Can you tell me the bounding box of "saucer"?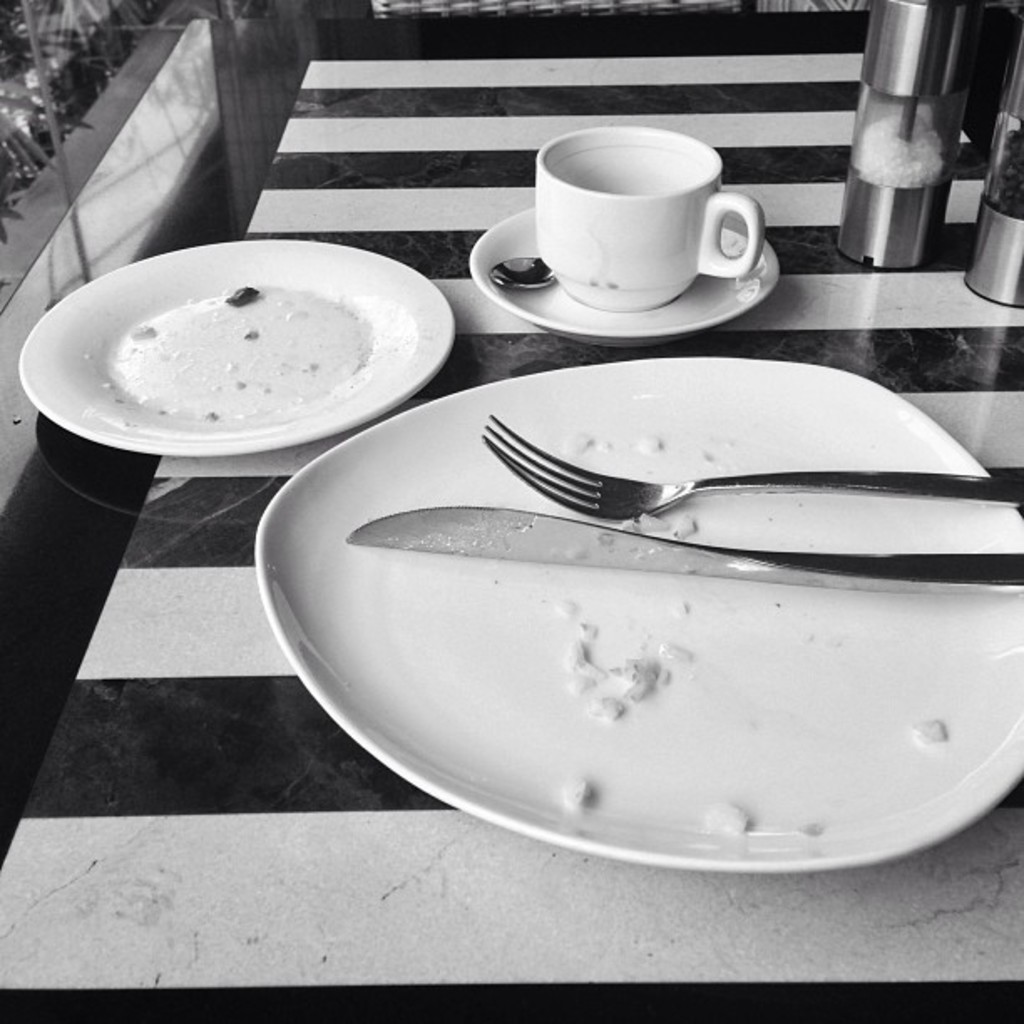
<bbox>465, 206, 786, 350</bbox>.
